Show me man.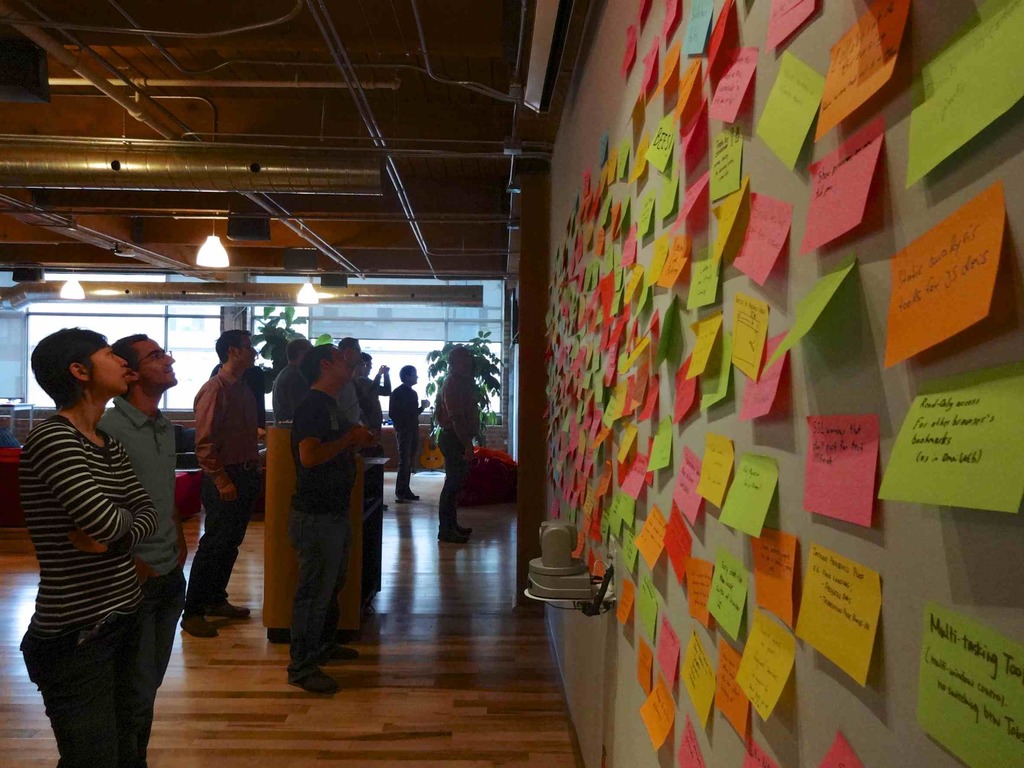
man is here: <box>95,331,186,767</box>.
